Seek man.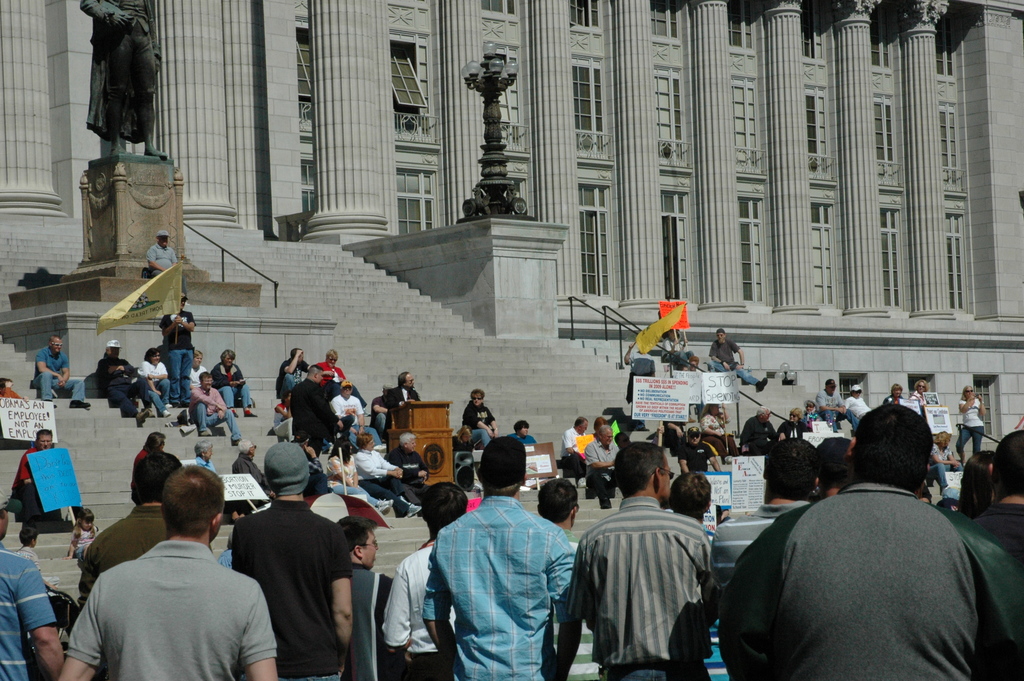
[143,231,175,279].
